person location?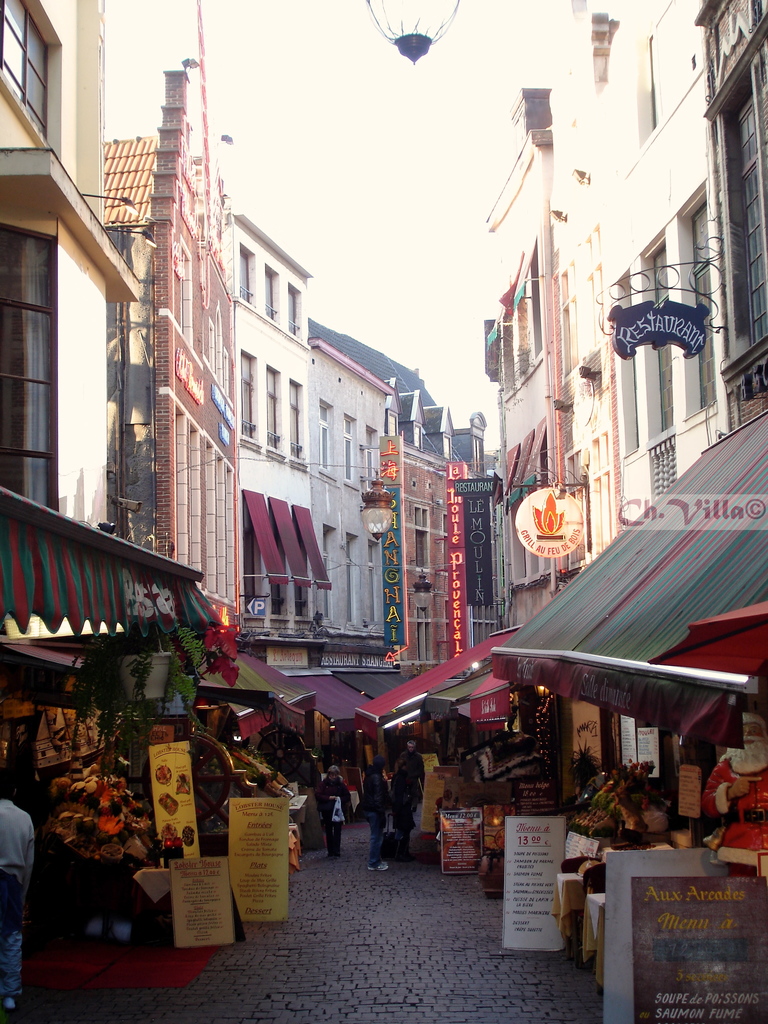
(362, 756, 392, 872)
